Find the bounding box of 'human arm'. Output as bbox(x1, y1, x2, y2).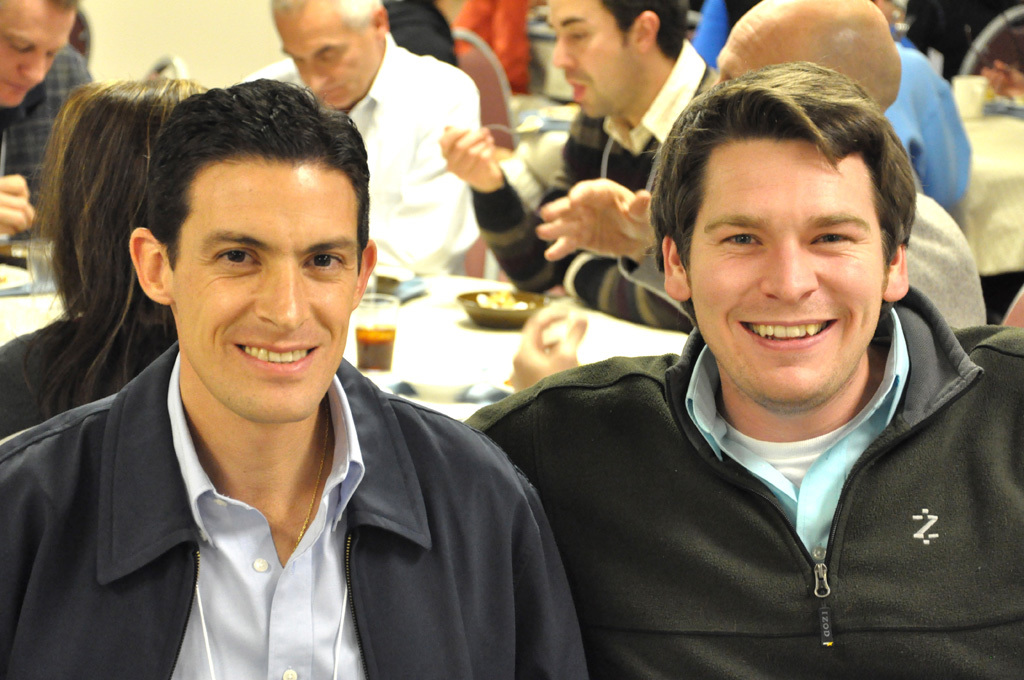
bbox(433, 104, 595, 287).
